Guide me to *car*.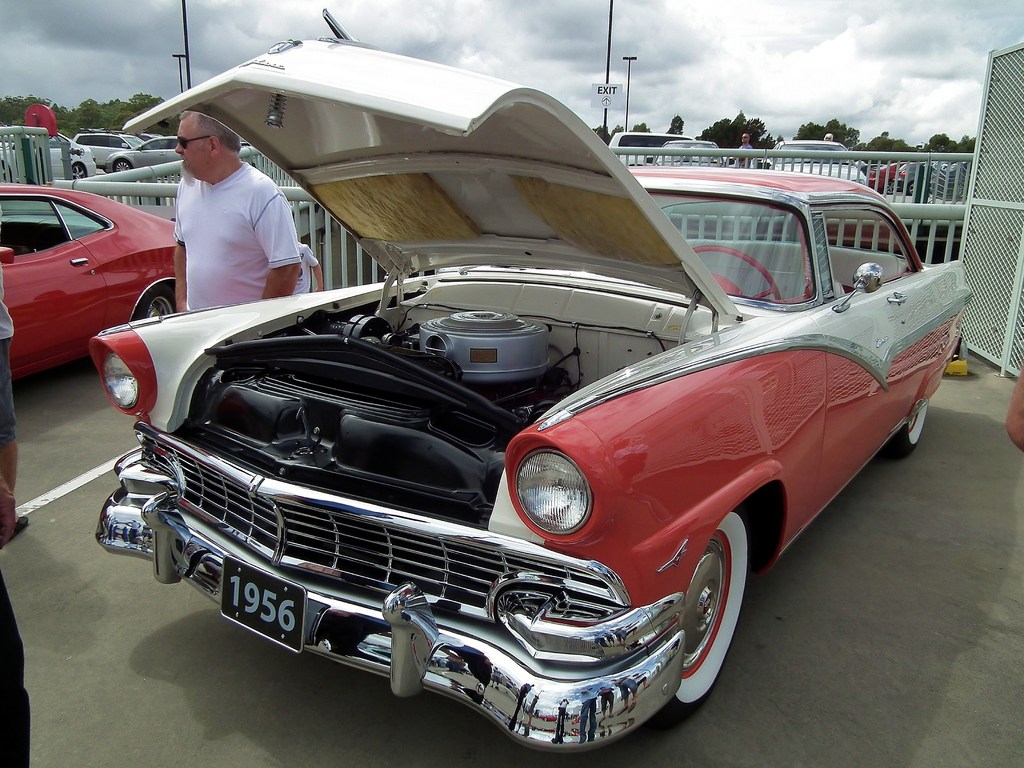
Guidance: l=83, t=11, r=1000, b=767.
